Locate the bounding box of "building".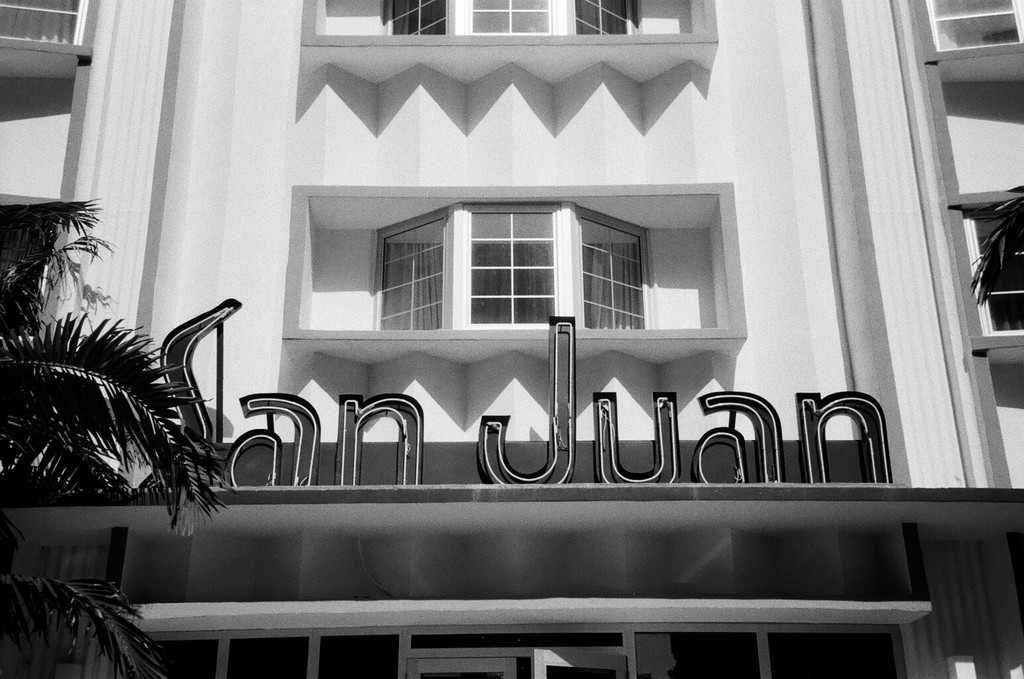
Bounding box: 0 0 1023 678.
